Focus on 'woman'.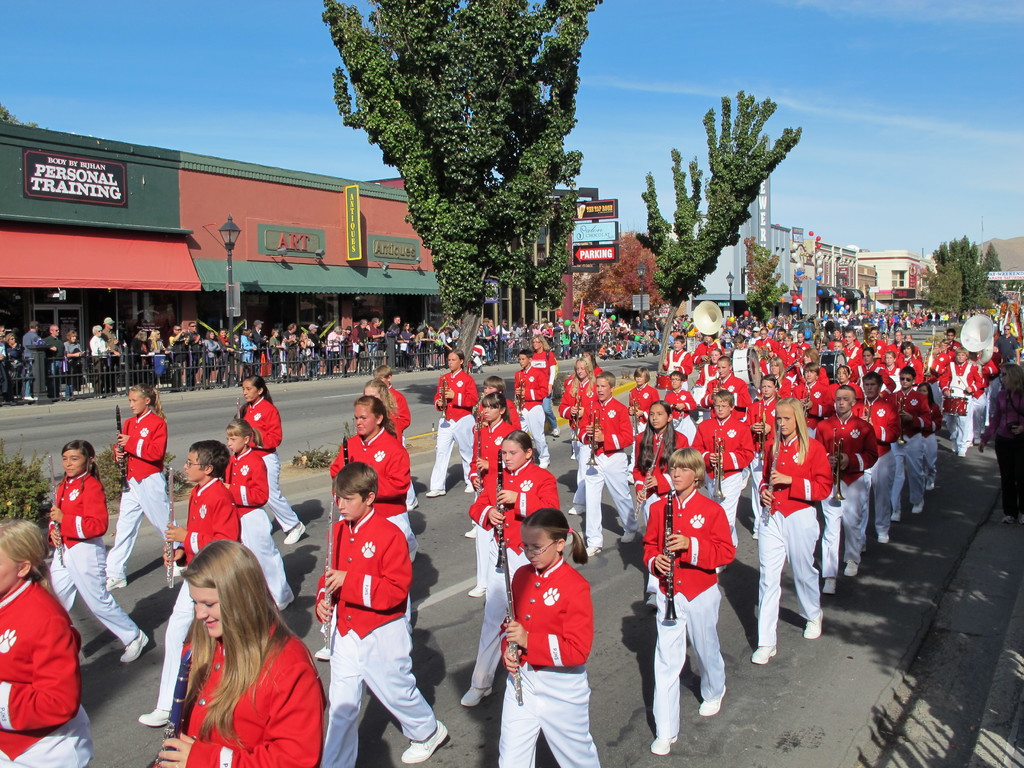
Focused at bbox(750, 397, 832, 659).
